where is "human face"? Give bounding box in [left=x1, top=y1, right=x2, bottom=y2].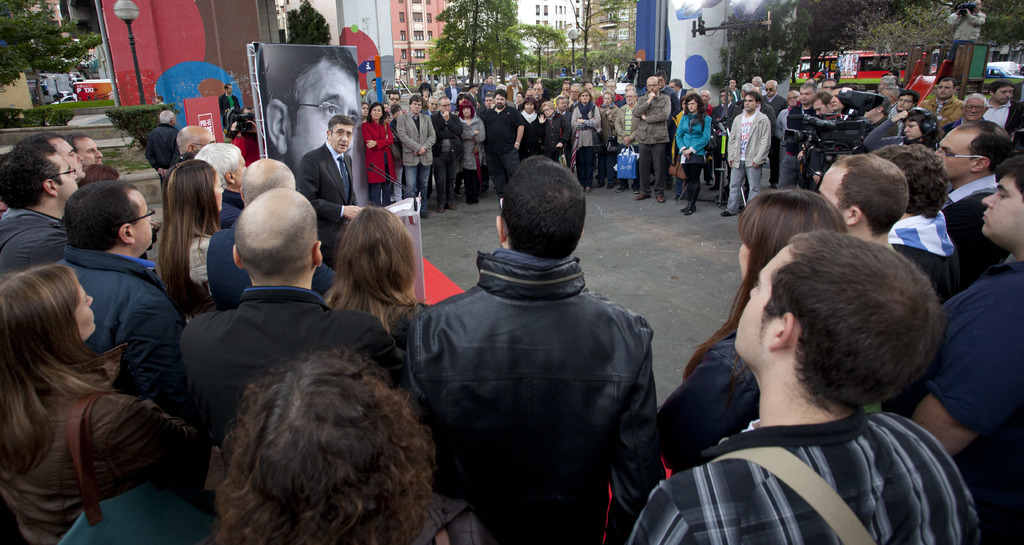
[left=982, top=174, right=1023, bottom=239].
